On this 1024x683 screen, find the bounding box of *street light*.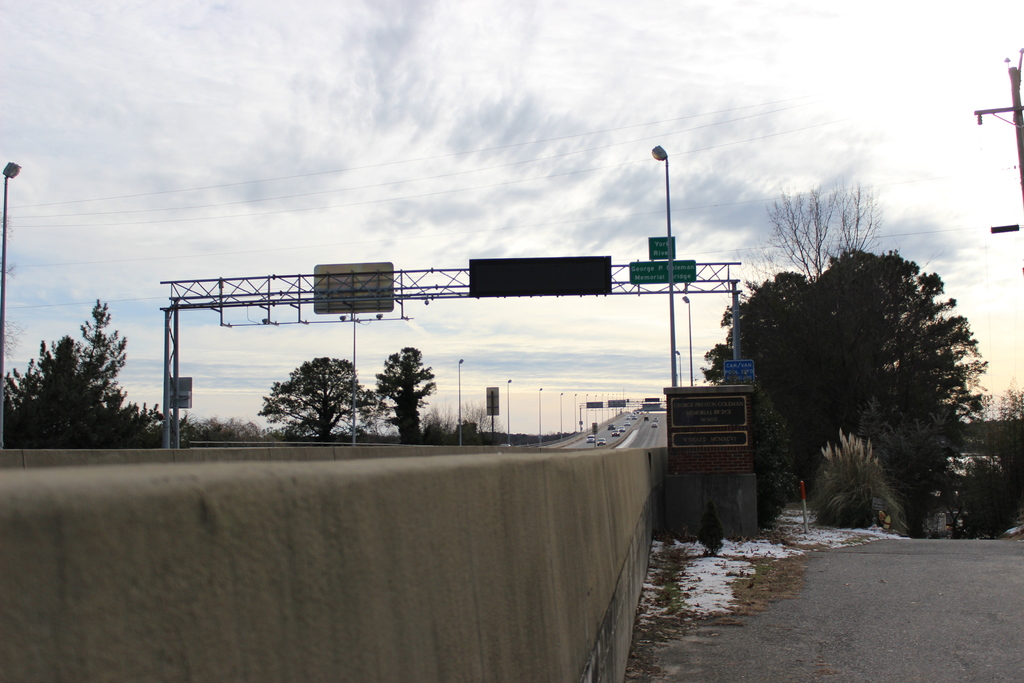
Bounding box: 682, 295, 692, 390.
